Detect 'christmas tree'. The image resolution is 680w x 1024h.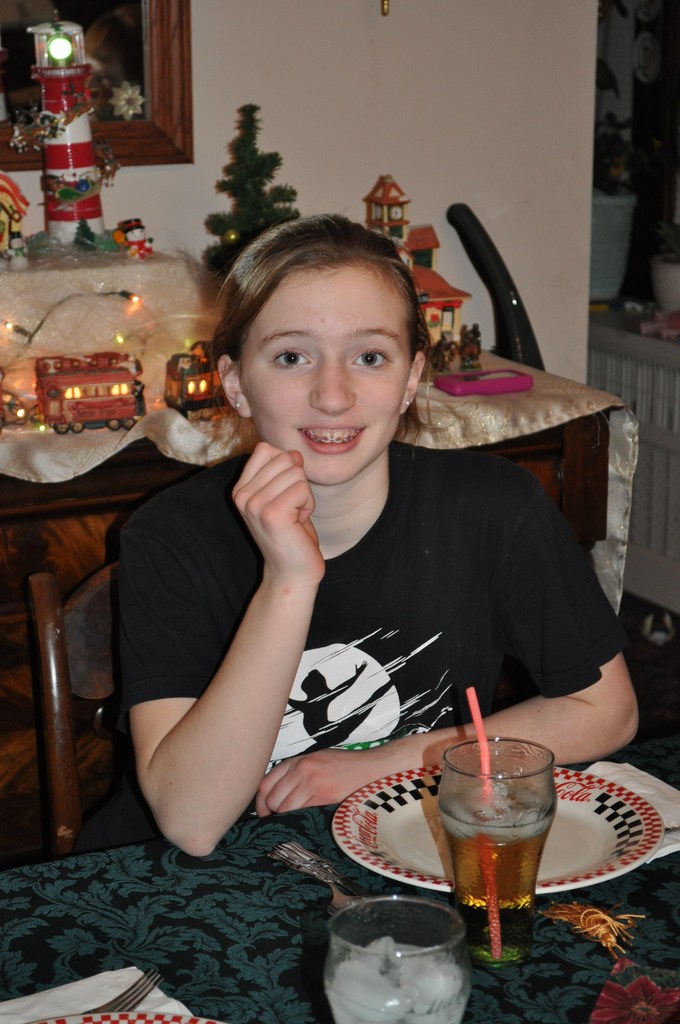
<box>211,89,305,286</box>.
